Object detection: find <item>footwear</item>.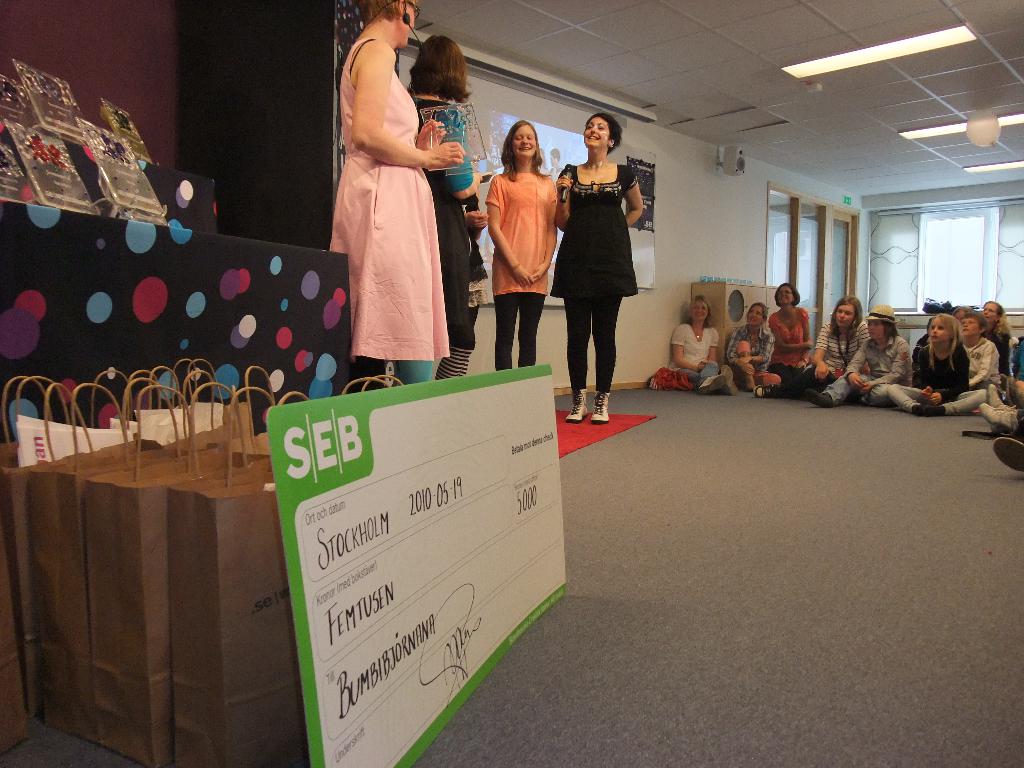
rect(723, 366, 735, 392).
